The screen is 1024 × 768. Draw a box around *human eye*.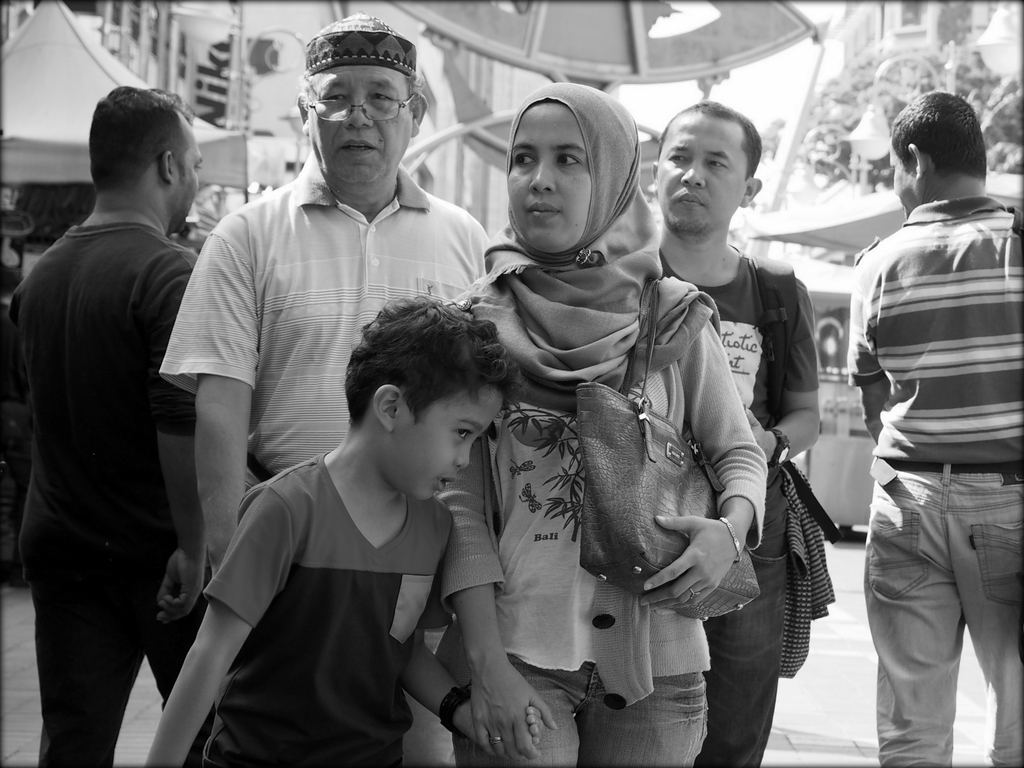
left=551, top=152, right=582, bottom=168.
